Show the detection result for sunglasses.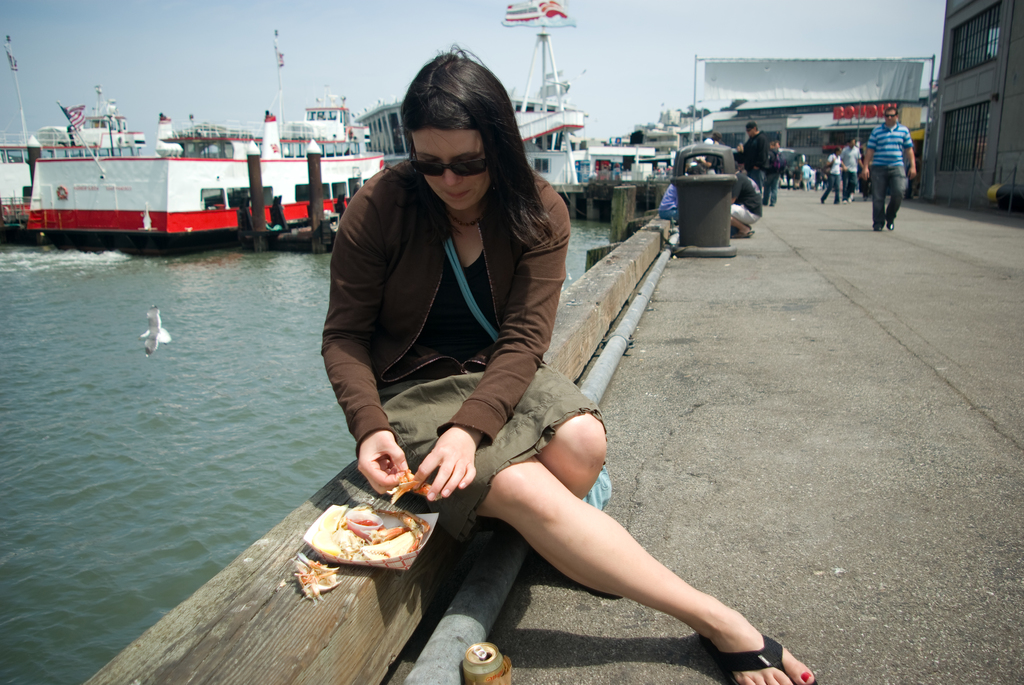
crop(403, 150, 500, 182).
